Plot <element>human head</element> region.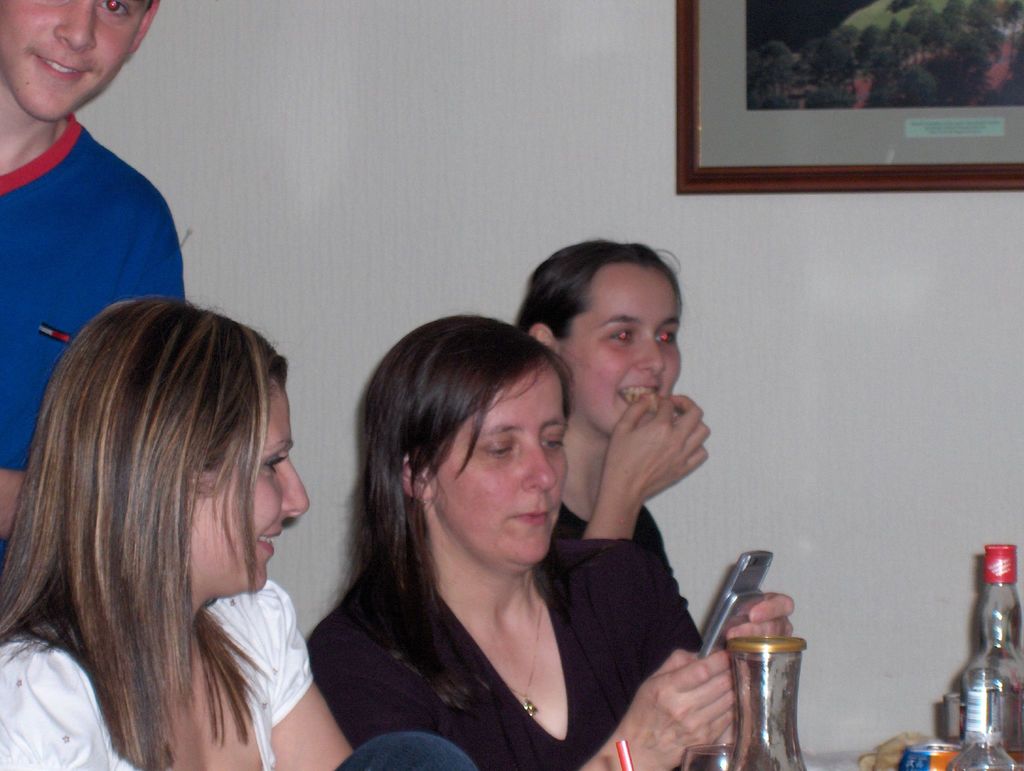
Plotted at l=351, t=318, r=578, b=592.
